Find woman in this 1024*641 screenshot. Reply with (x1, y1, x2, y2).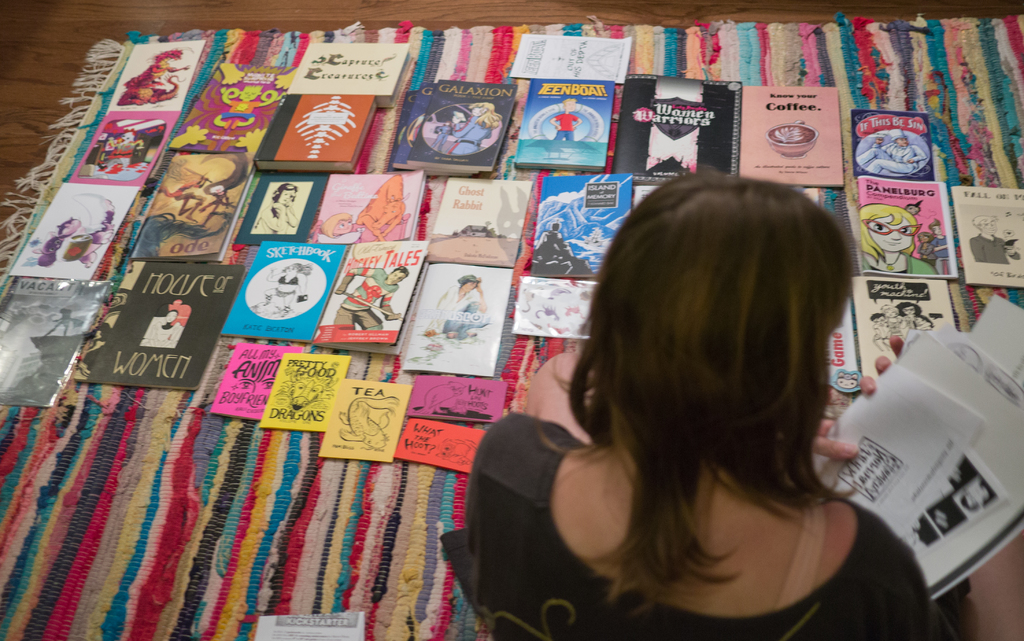
(258, 183, 308, 239).
